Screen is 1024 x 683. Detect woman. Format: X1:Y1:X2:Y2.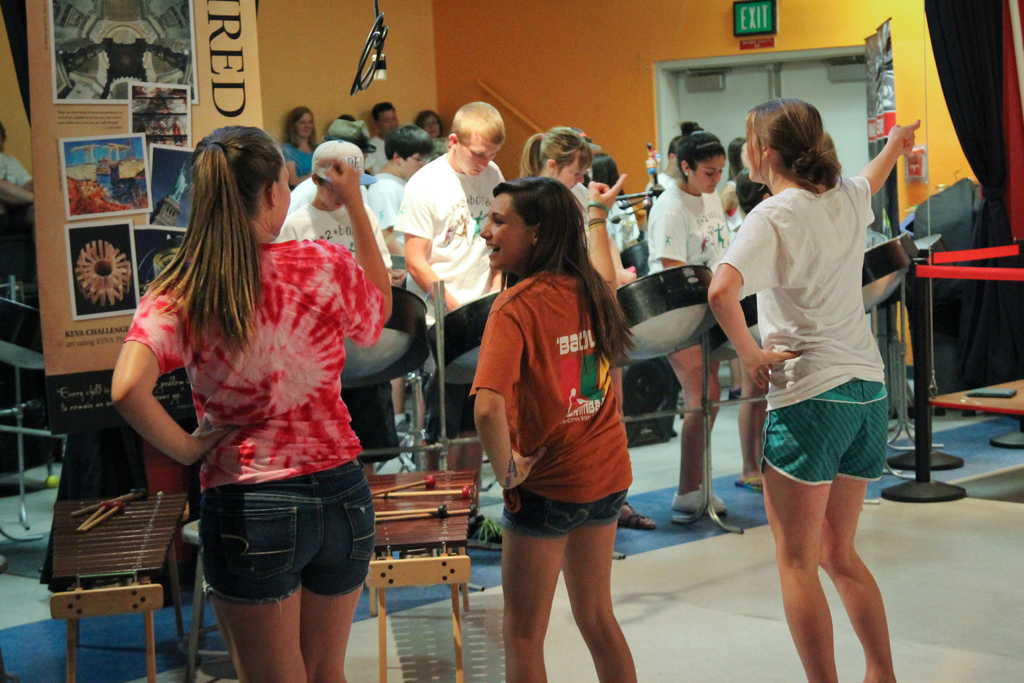
108:124:397:682.
